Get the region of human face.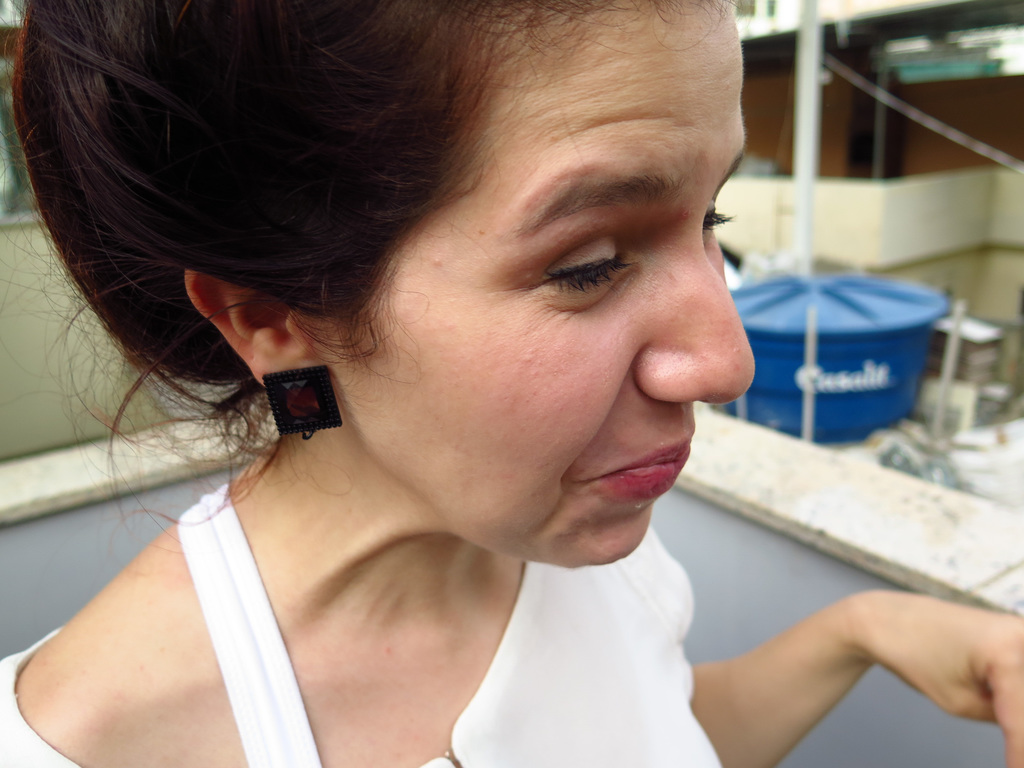
x1=322 y1=2 x2=750 y2=564.
